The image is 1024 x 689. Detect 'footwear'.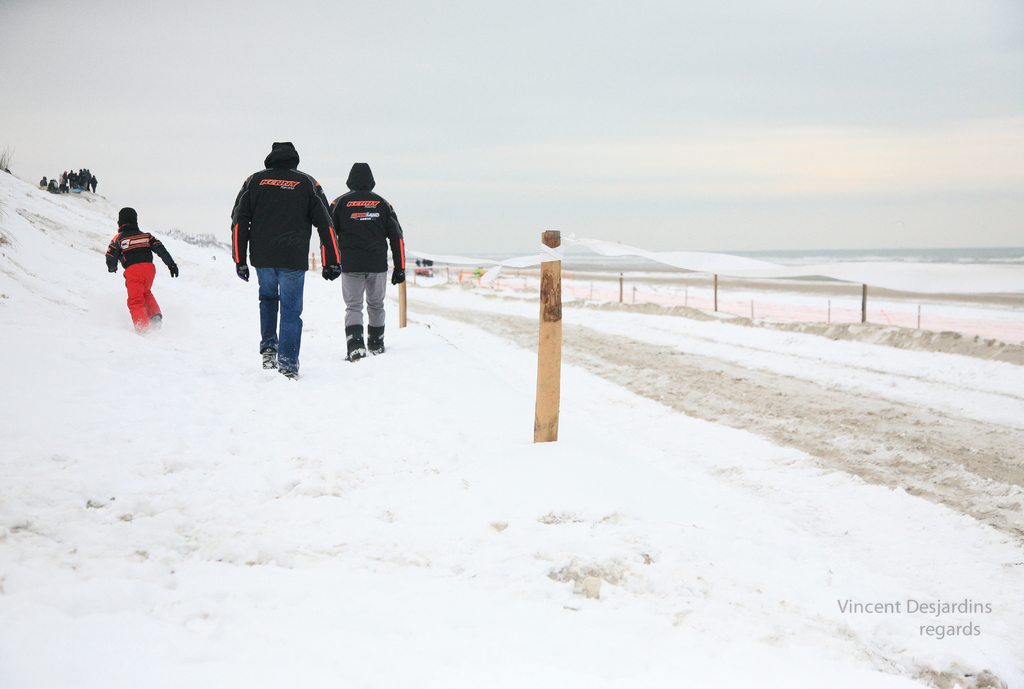
Detection: Rect(152, 310, 166, 331).
